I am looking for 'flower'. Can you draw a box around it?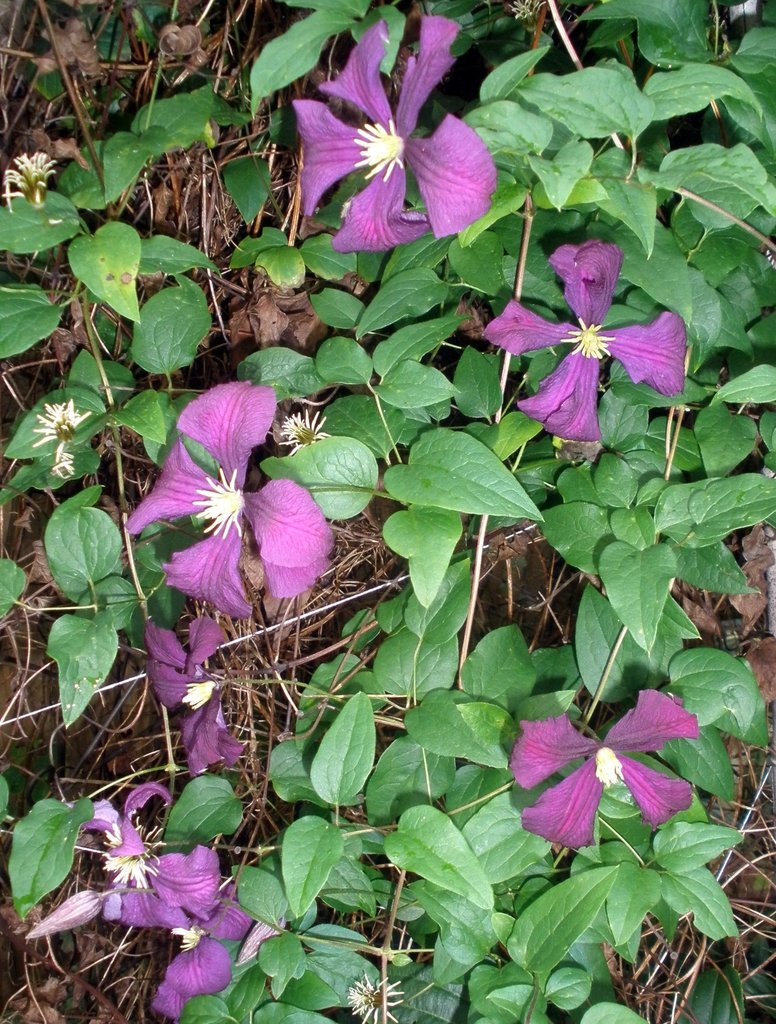
Sure, the bounding box is pyautogui.locateOnScreen(503, 692, 702, 858).
